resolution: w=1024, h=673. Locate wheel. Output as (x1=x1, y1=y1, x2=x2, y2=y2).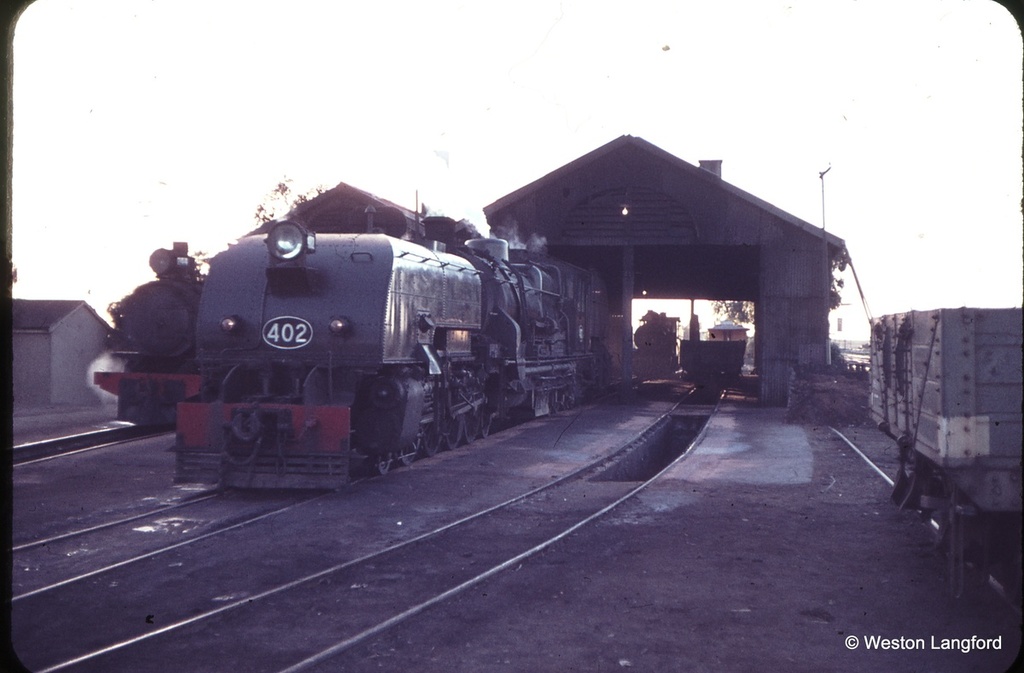
(x1=483, y1=412, x2=491, y2=434).
